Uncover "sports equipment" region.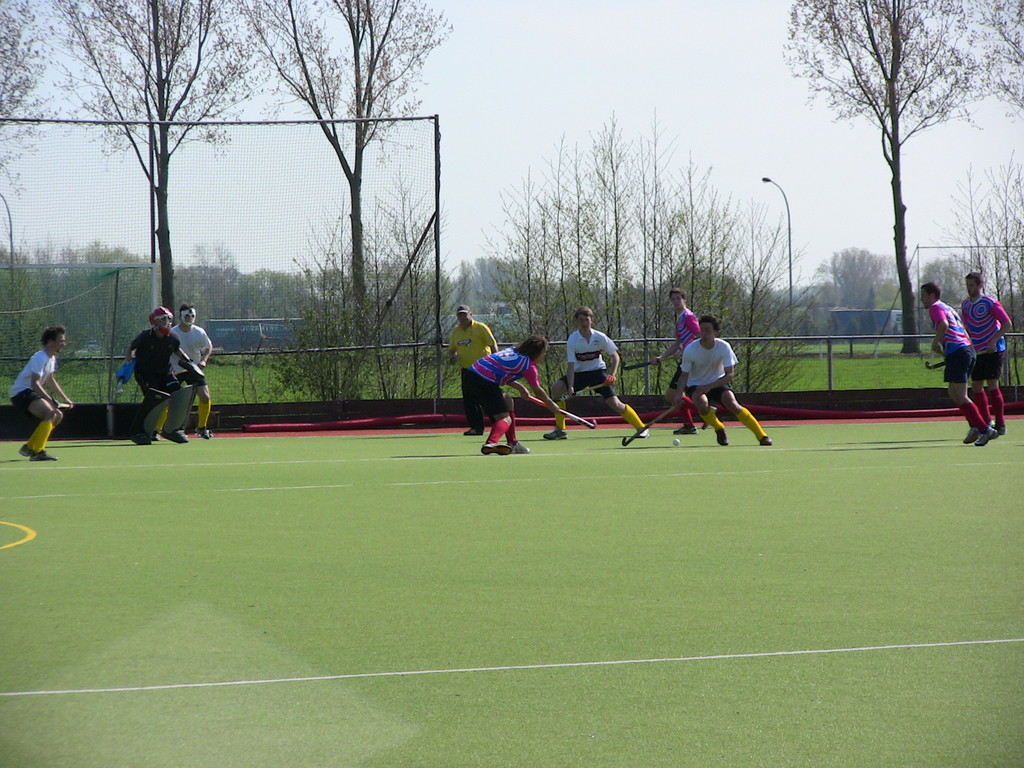
Uncovered: [974, 426, 1001, 449].
